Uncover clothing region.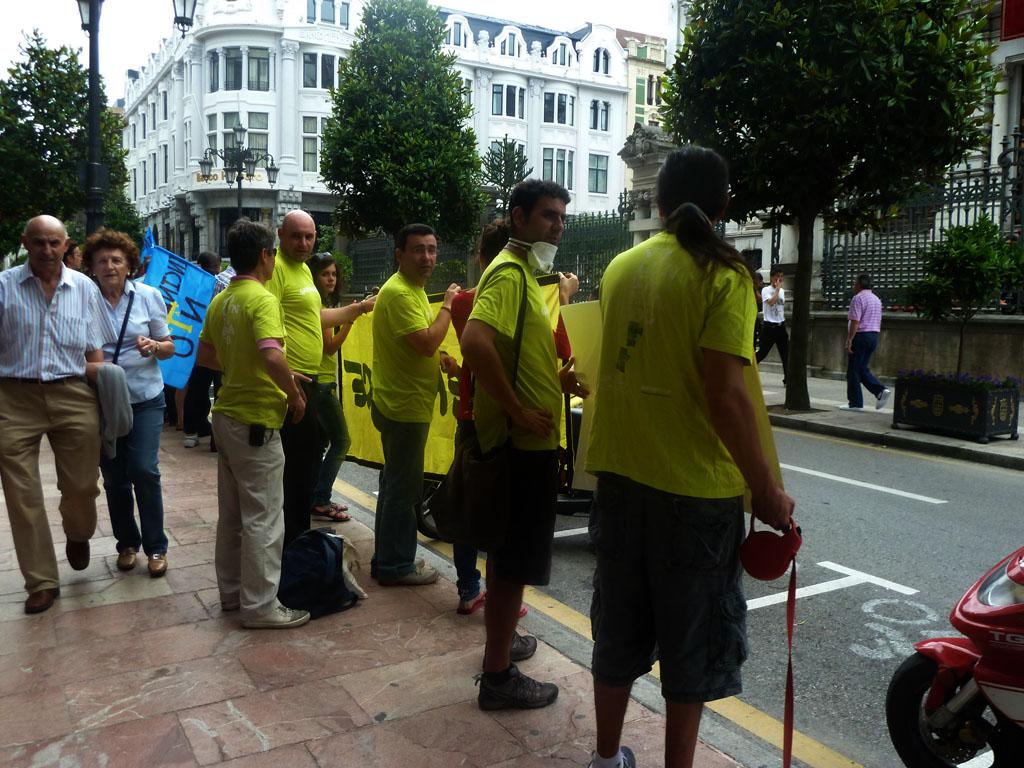
Uncovered: [left=756, top=279, right=793, bottom=361].
